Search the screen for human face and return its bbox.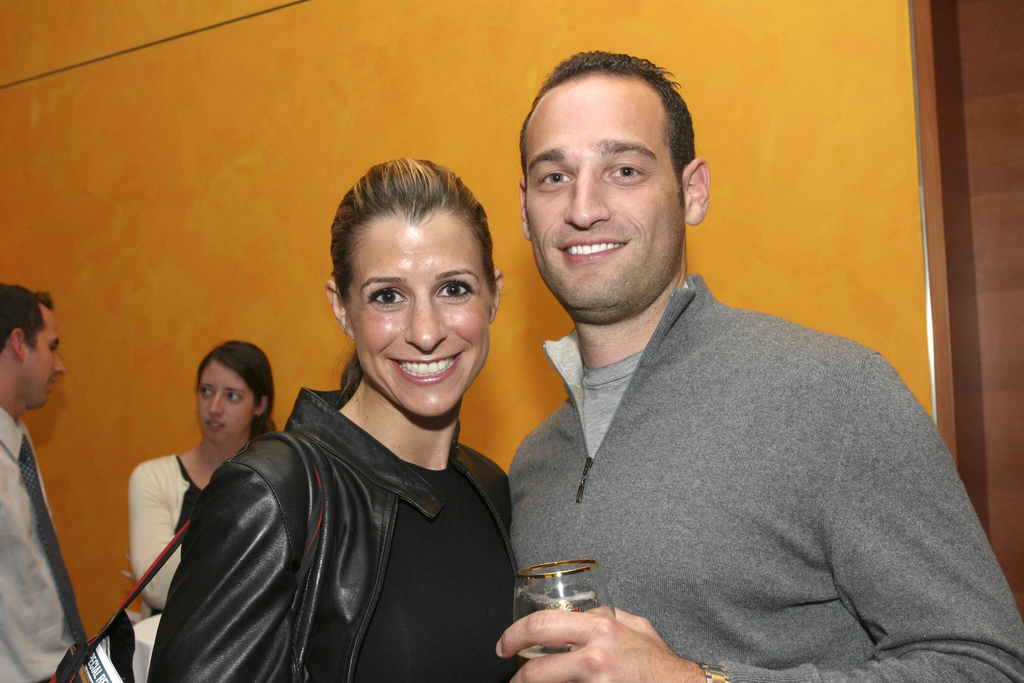
Found: BBox(197, 356, 258, 438).
